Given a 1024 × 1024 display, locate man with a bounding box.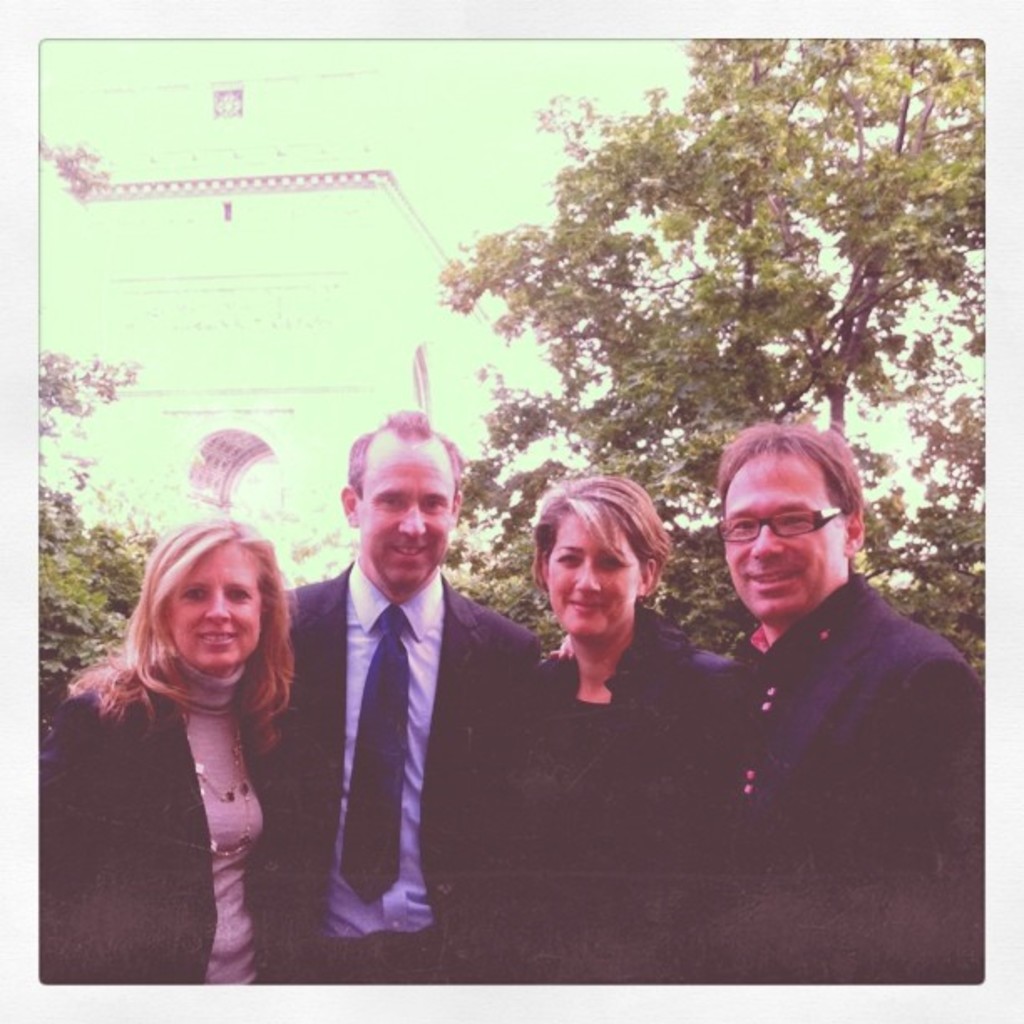
Located: 278 417 495 969.
